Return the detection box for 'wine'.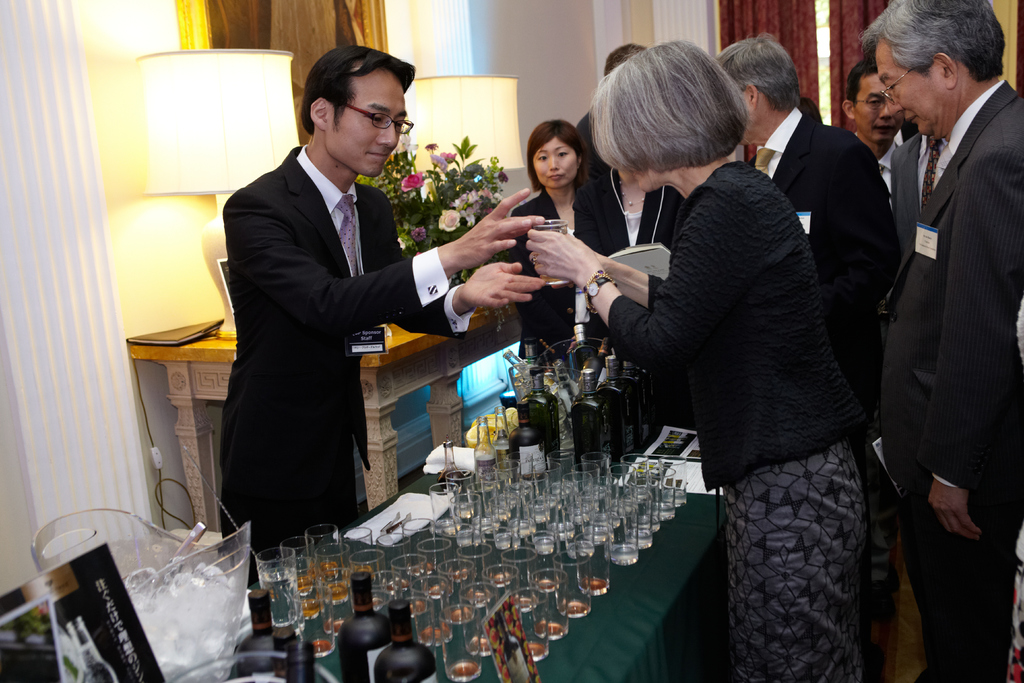
332/567/394/682.
